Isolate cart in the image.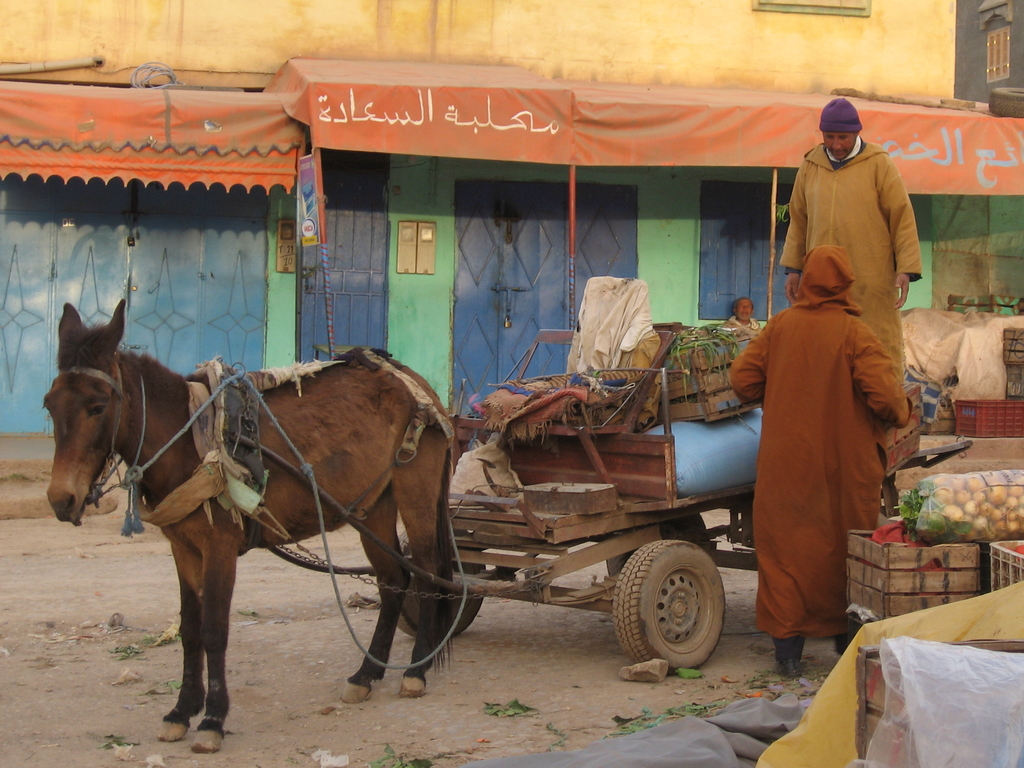
Isolated region: BBox(232, 274, 970, 675).
